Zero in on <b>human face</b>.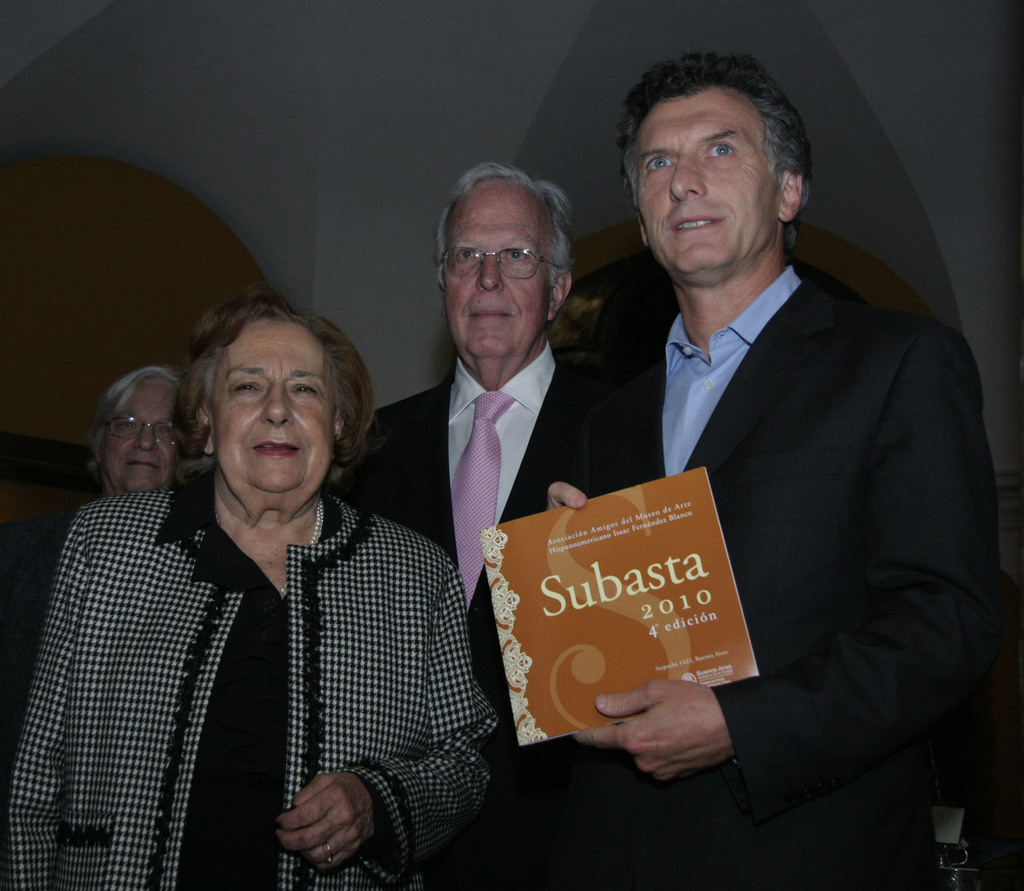
Zeroed in: left=635, top=86, right=778, bottom=276.
